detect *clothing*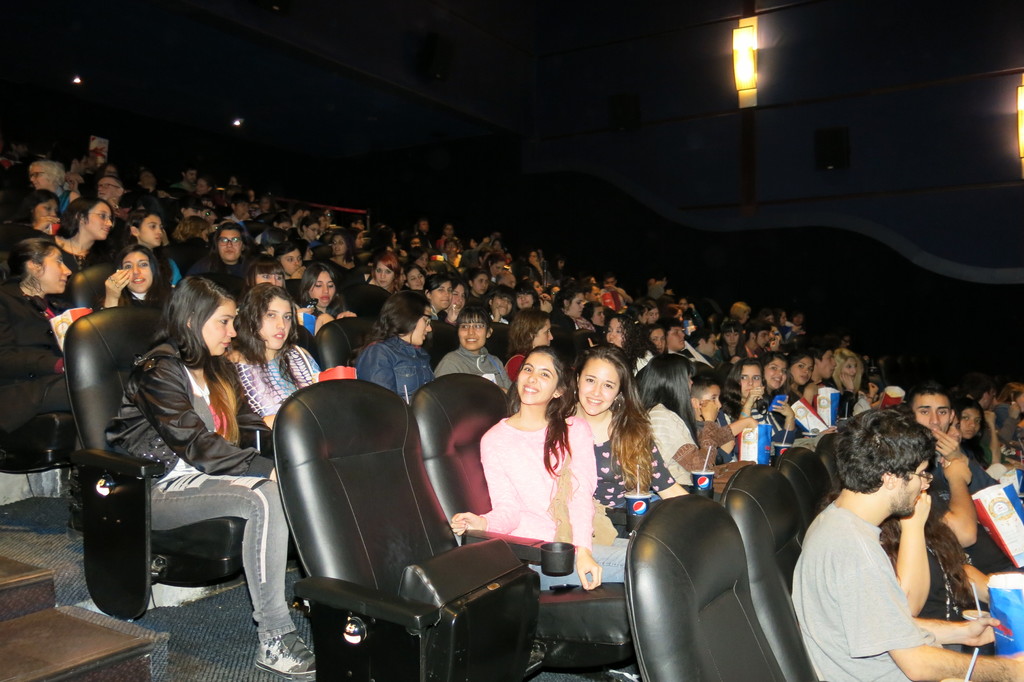
box=[235, 349, 323, 424]
